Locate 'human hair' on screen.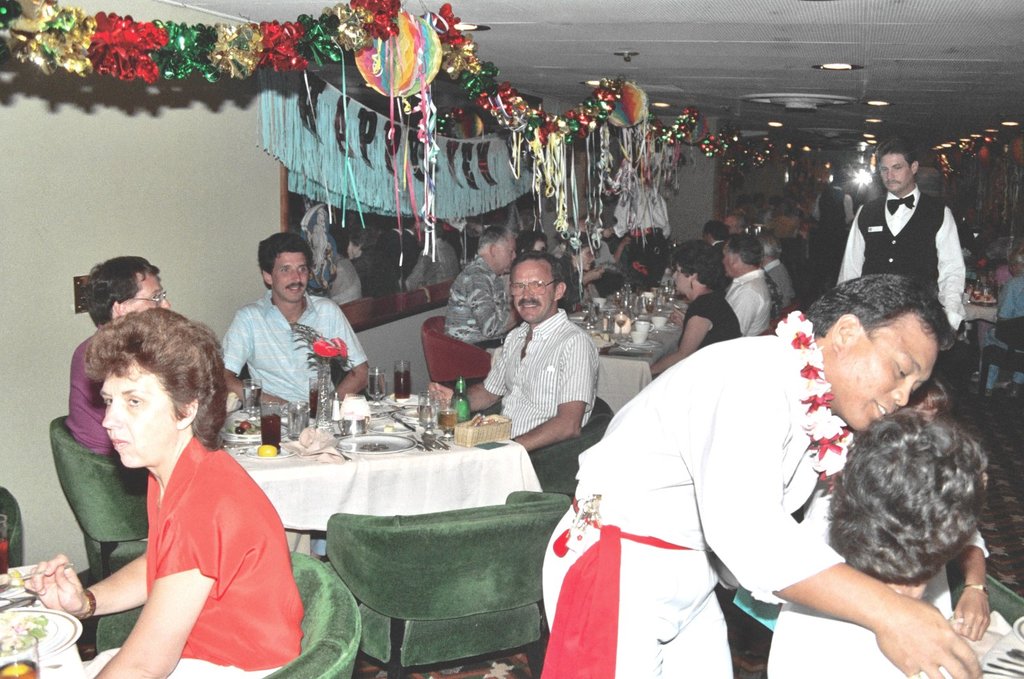
On screen at [509,249,564,284].
